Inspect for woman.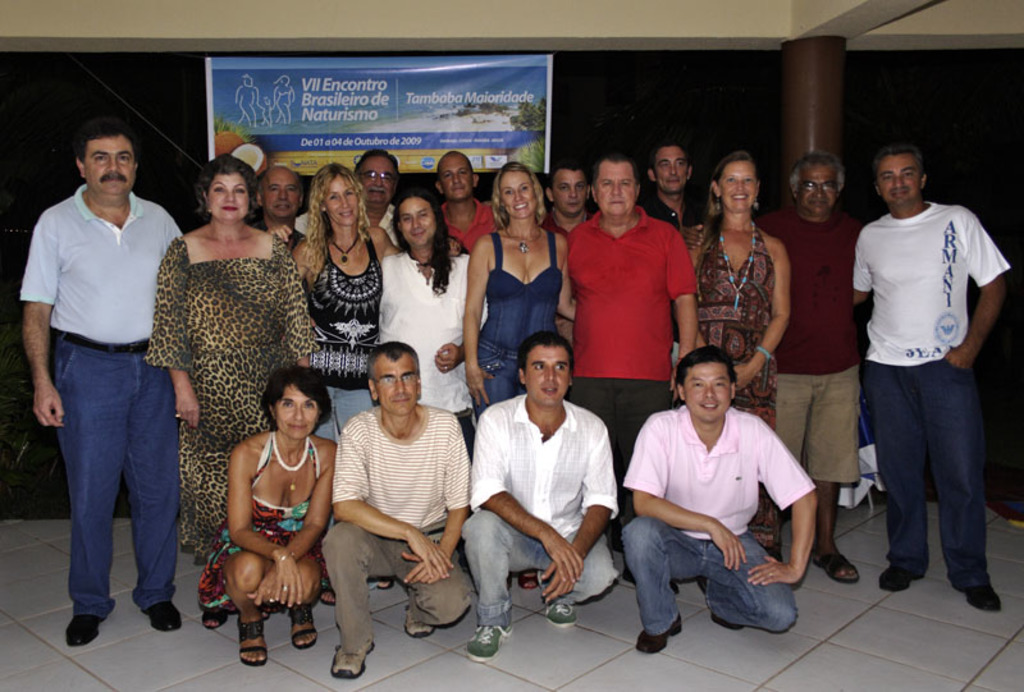
Inspection: rect(672, 161, 794, 562).
